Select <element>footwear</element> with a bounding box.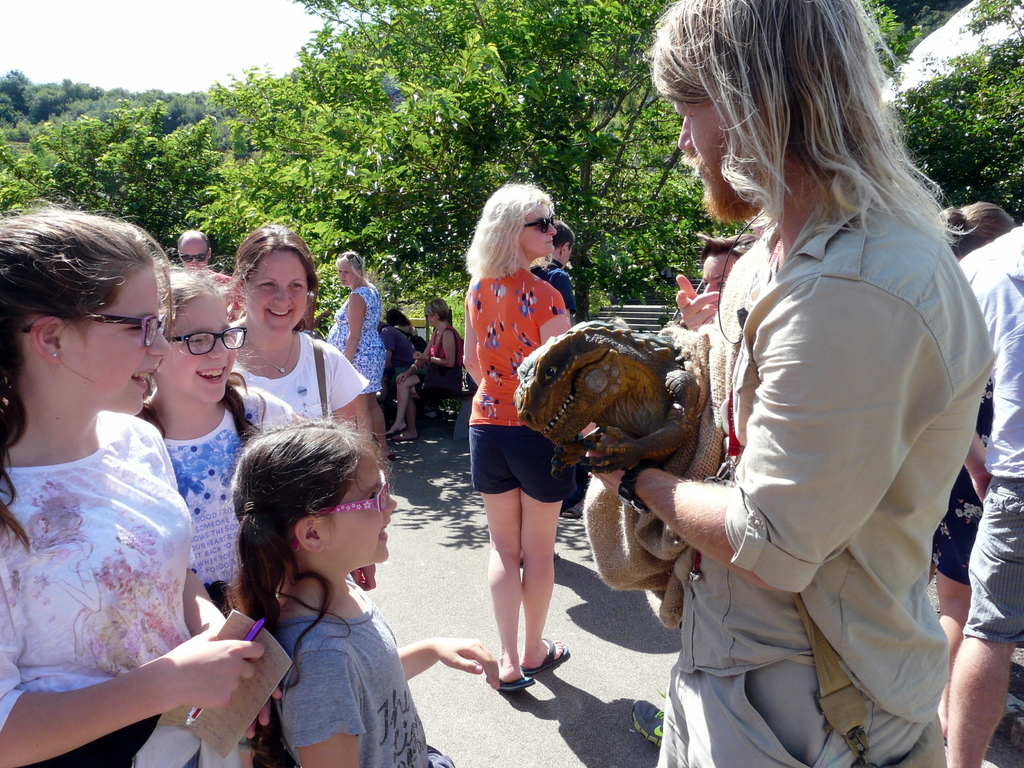
x1=557, y1=497, x2=590, y2=516.
